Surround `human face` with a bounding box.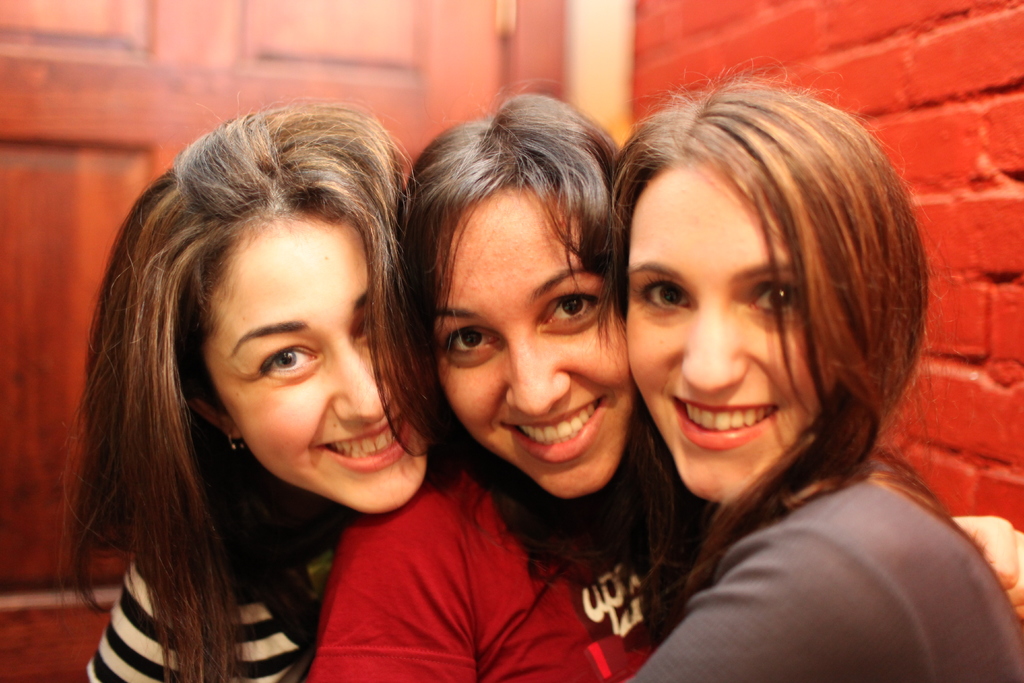
<box>629,161,822,510</box>.
